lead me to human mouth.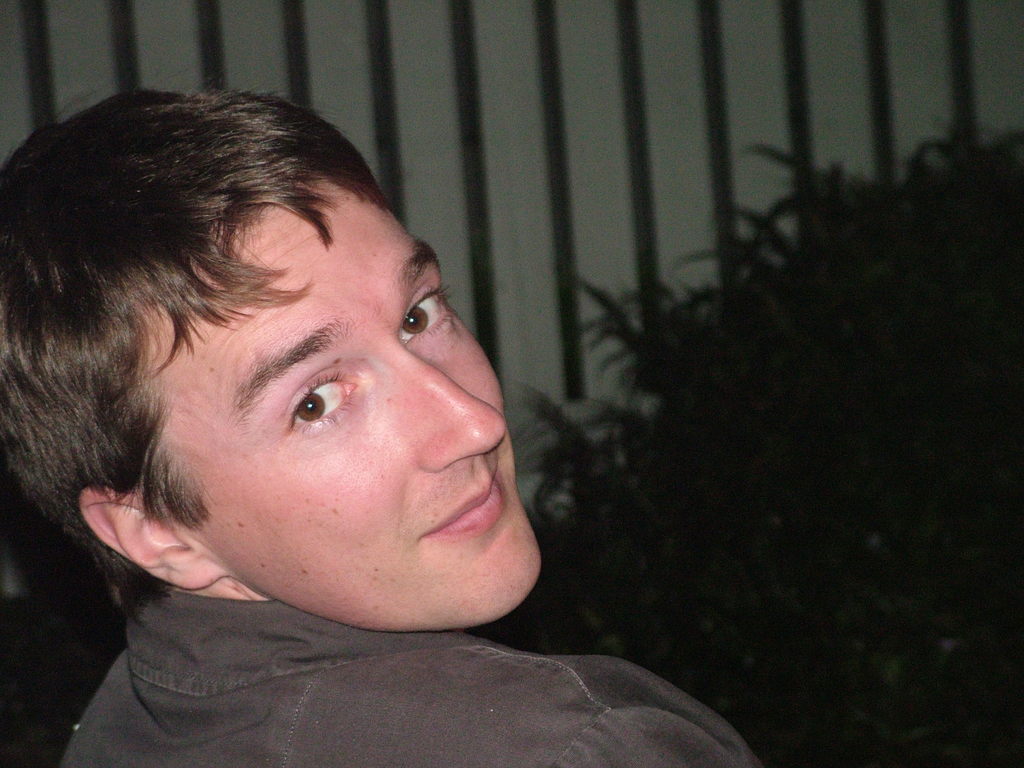
Lead to pyautogui.locateOnScreen(412, 463, 506, 541).
